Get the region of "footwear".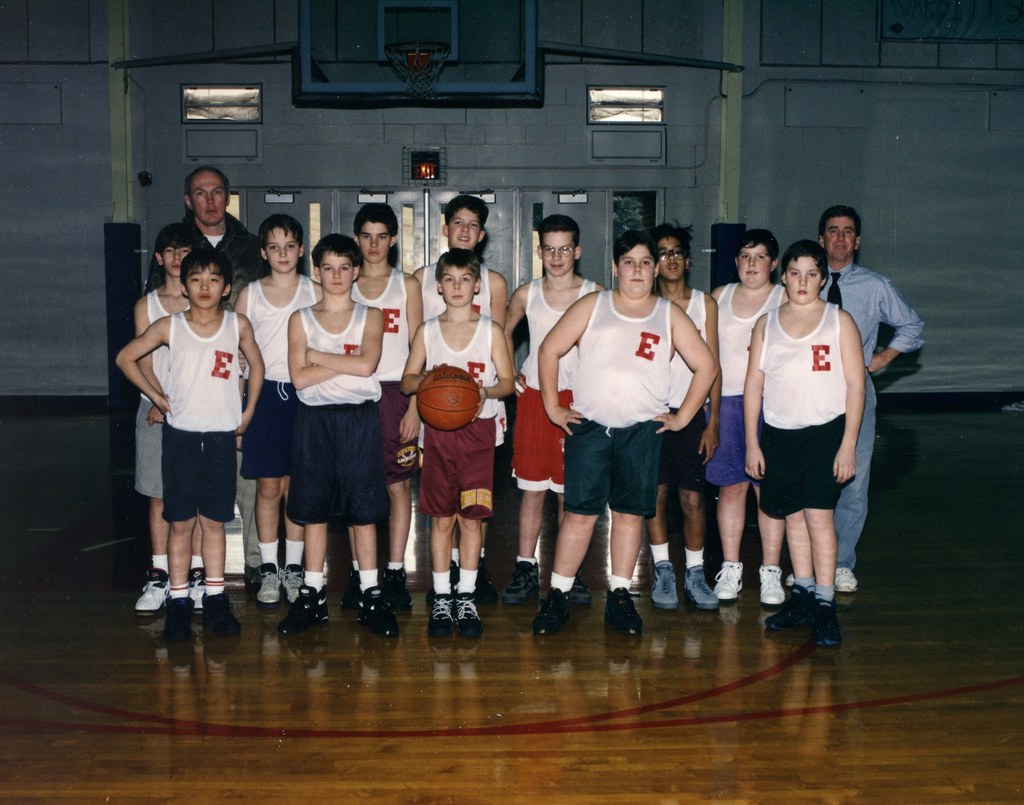
(654,562,680,608).
